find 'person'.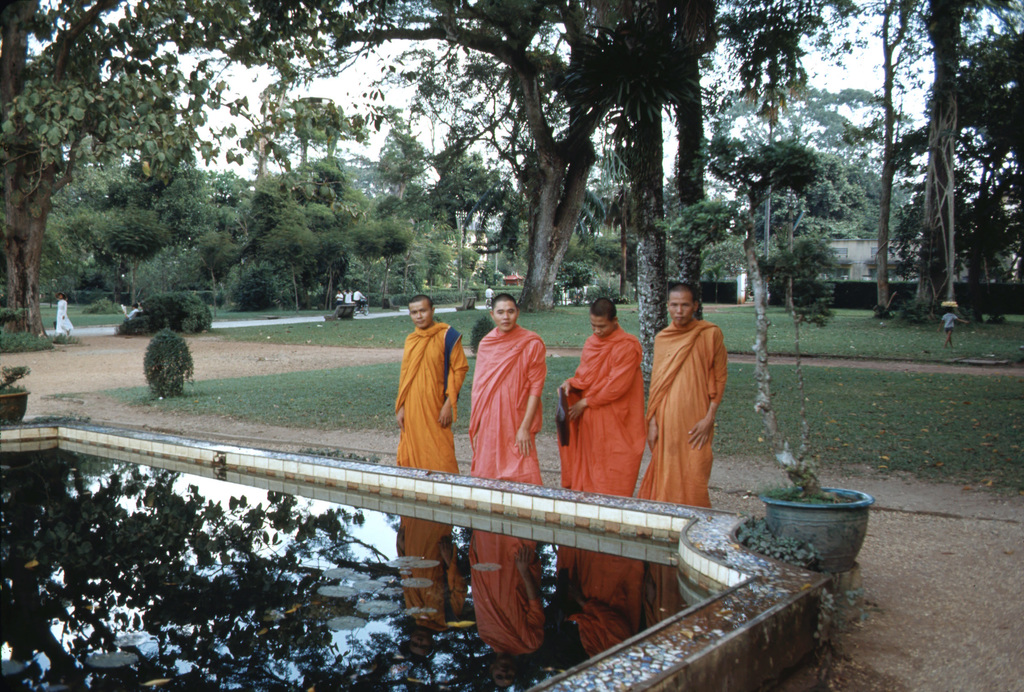
[left=486, top=282, right=495, bottom=297].
